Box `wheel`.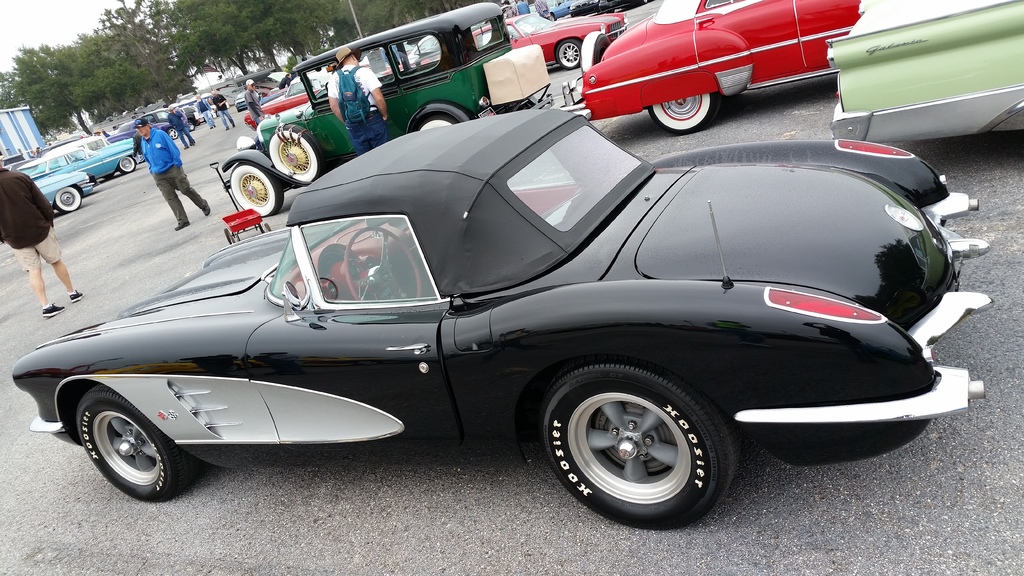
left=138, top=154, right=144, bottom=164.
